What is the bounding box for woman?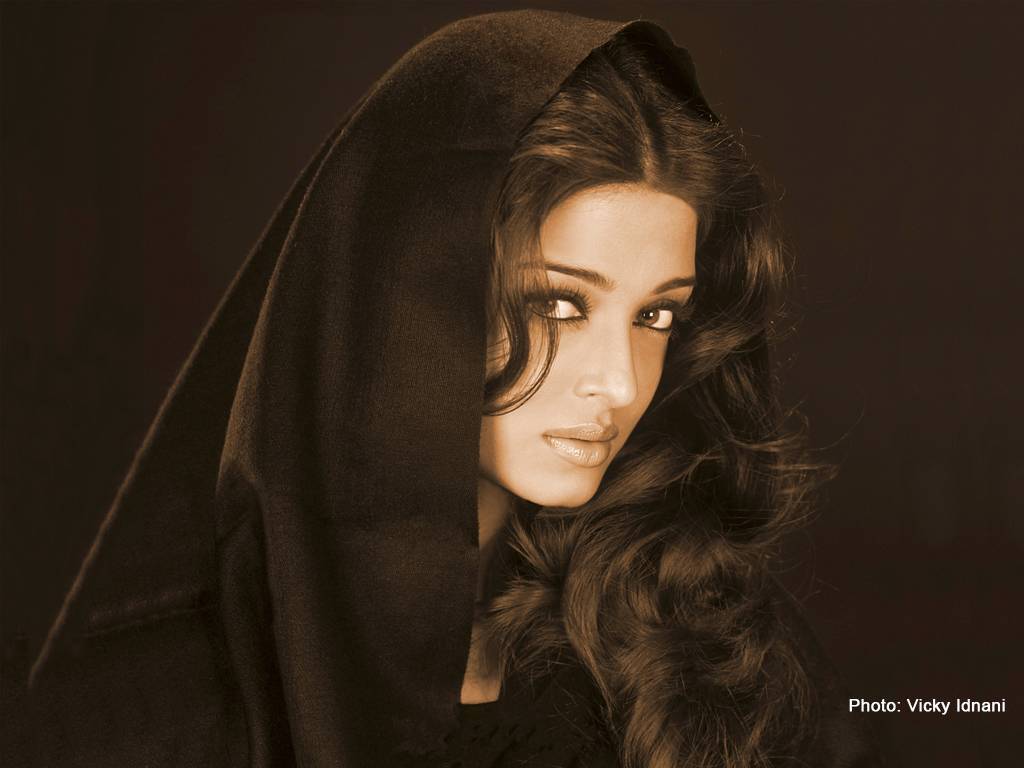
left=12, top=0, right=857, bottom=767.
